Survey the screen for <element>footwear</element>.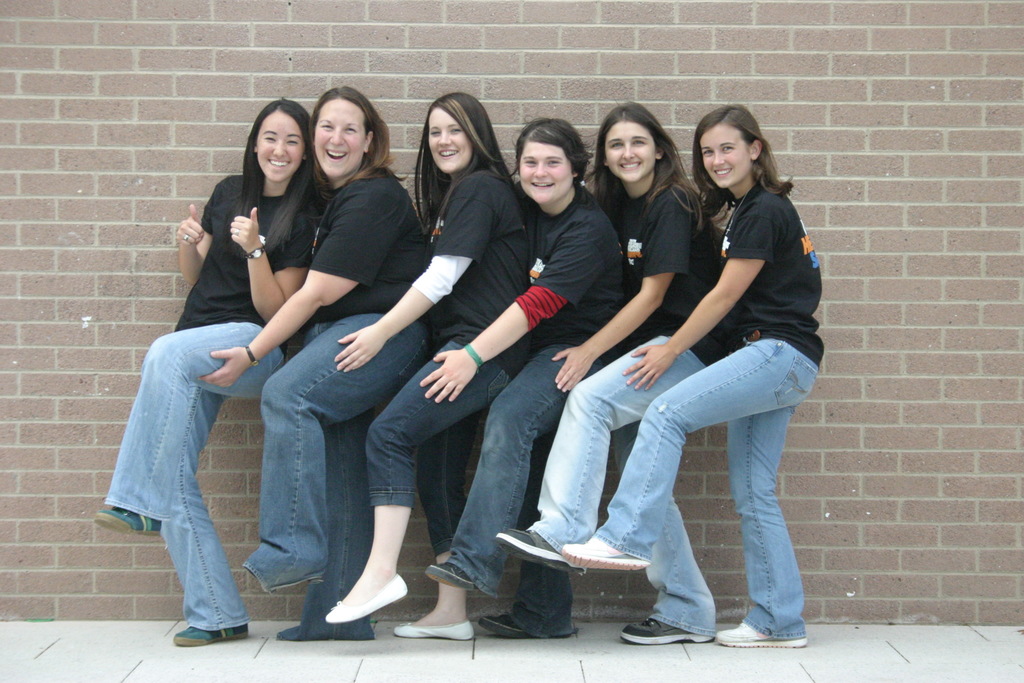
Survey found: [172,625,246,647].
